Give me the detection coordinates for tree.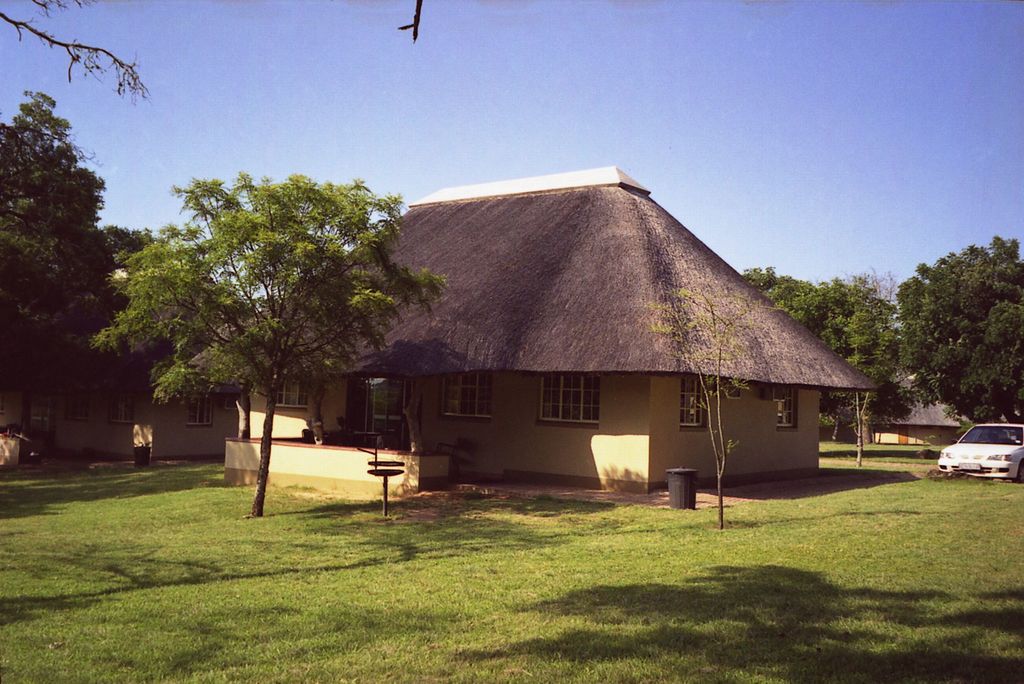
box=[90, 170, 447, 517].
